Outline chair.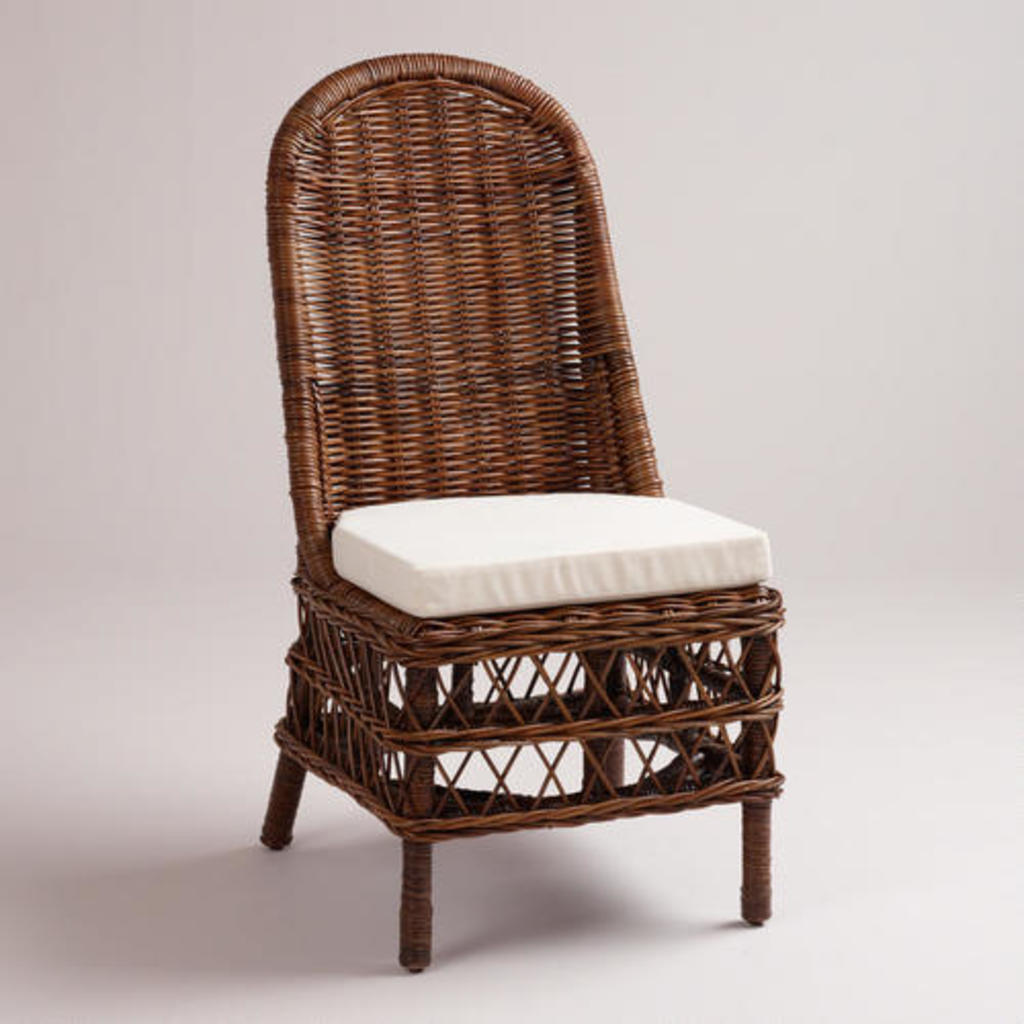
Outline: rect(221, 18, 782, 963).
